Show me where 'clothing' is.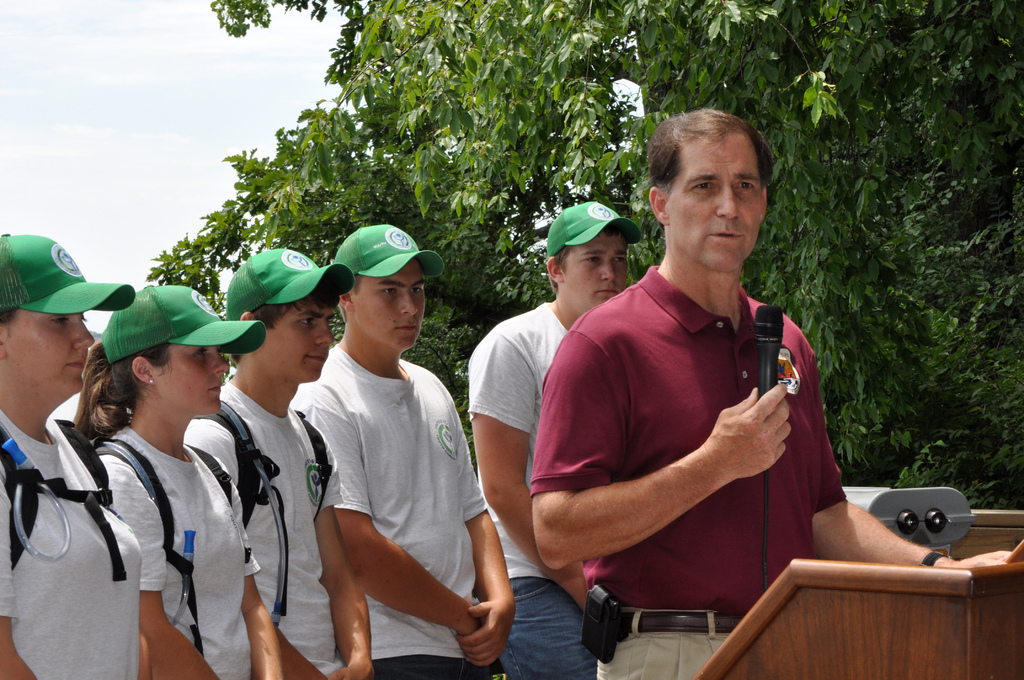
'clothing' is at x1=467, y1=303, x2=598, y2=679.
